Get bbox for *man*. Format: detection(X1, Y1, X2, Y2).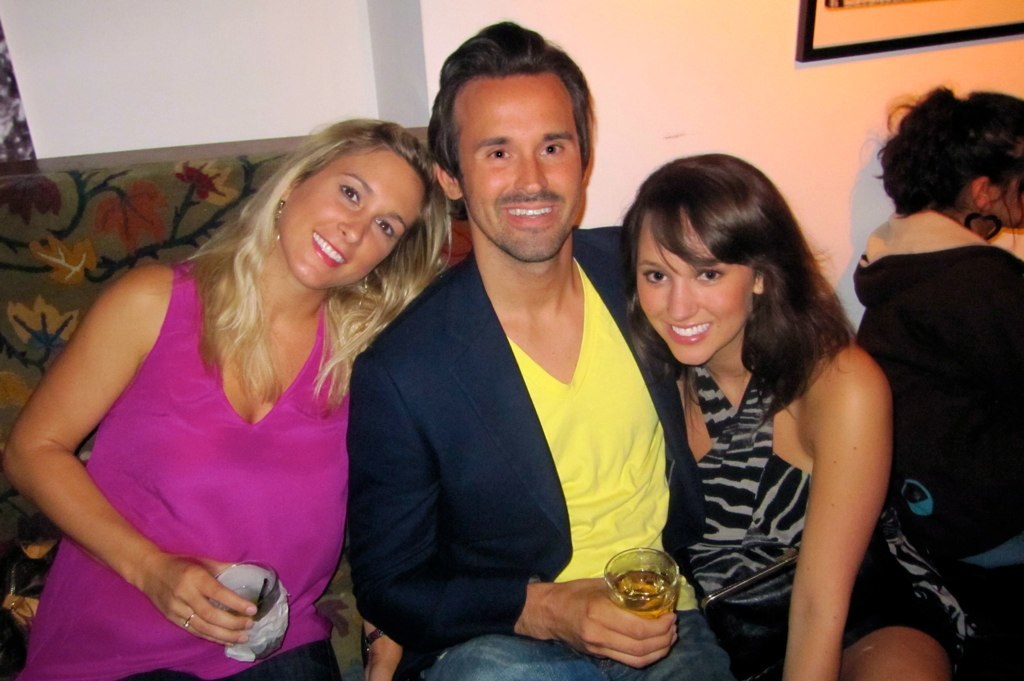
detection(330, 48, 705, 680).
